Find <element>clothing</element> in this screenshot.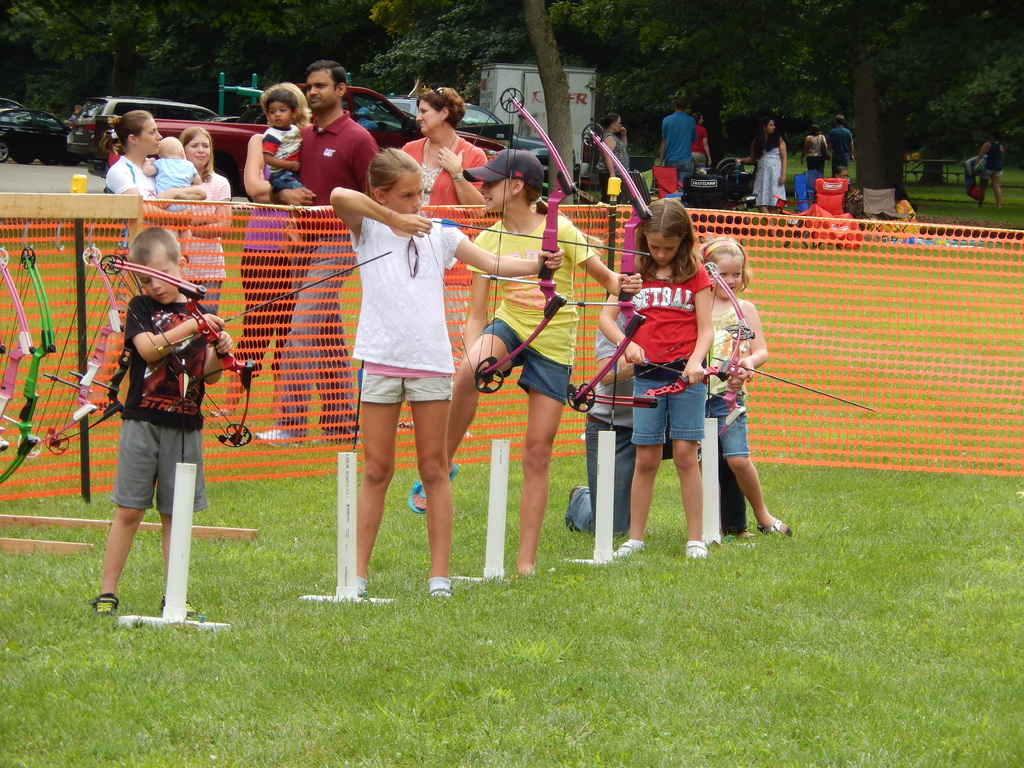
The bounding box for <element>clothing</element> is (179, 166, 231, 305).
